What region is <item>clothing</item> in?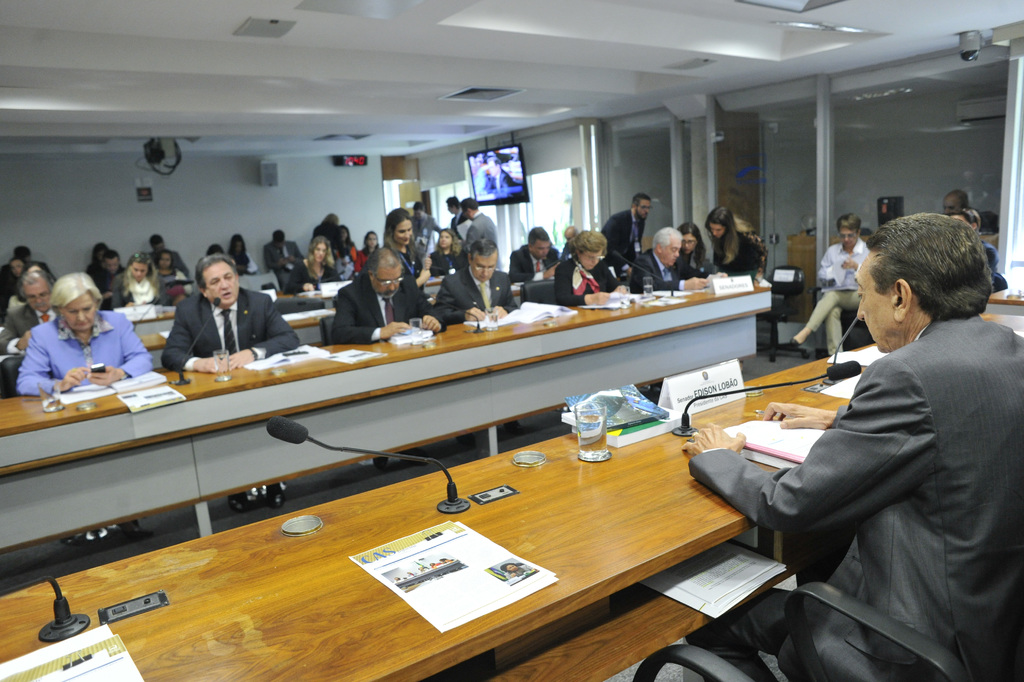
[106,274,163,305].
